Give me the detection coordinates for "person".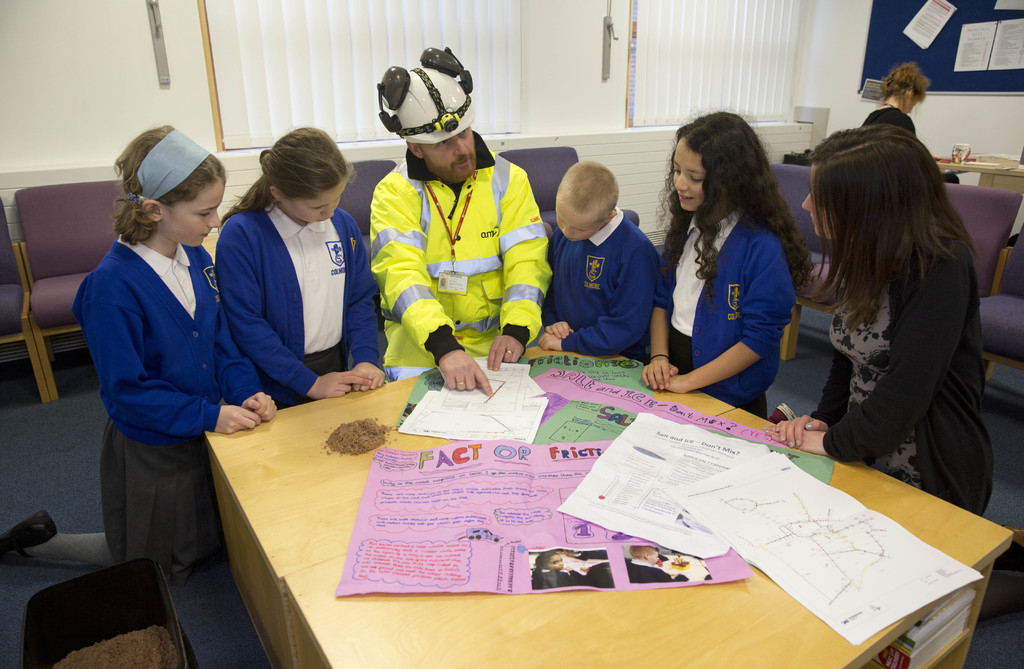
(x1=636, y1=110, x2=805, y2=394).
